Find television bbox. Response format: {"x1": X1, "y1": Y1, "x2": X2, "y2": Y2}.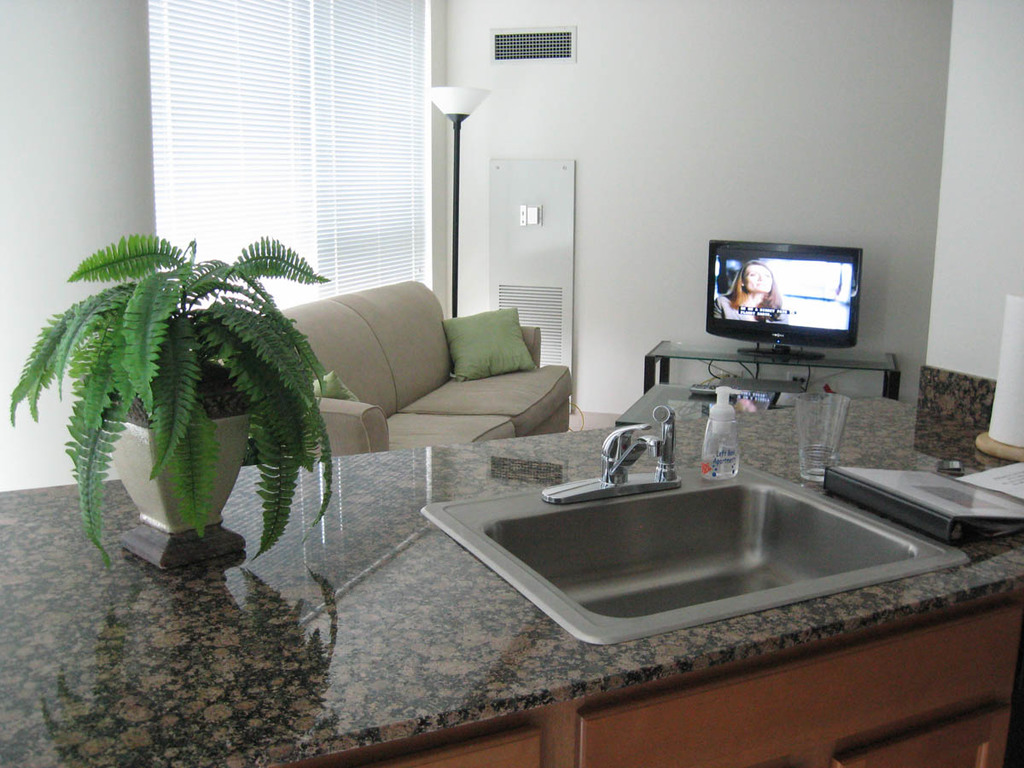
{"x1": 707, "y1": 238, "x2": 855, "y2": 363}.
